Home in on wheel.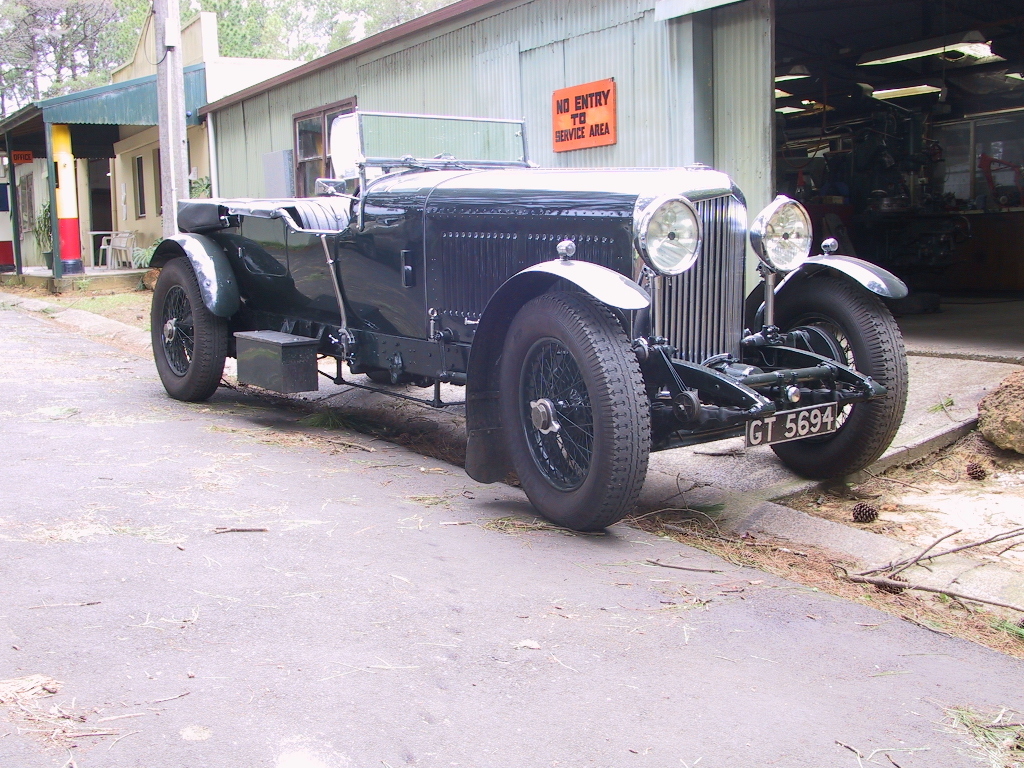
Homed in at 503:289:648:533.
